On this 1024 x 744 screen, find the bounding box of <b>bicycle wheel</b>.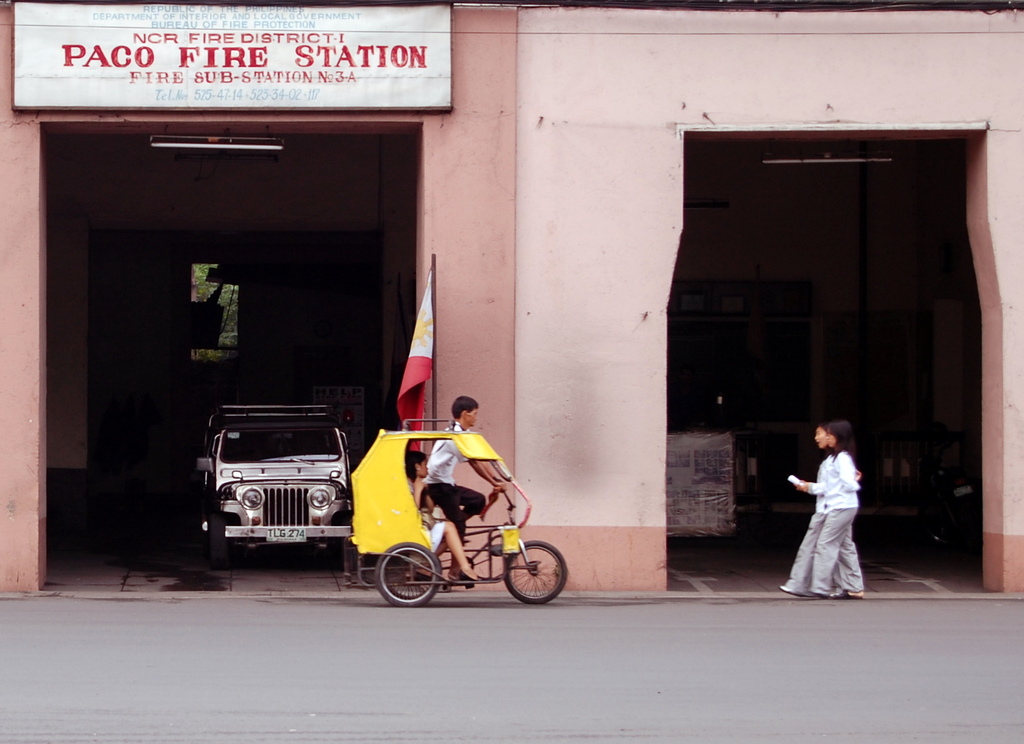
Bounding box: {"x1": 500, "y1": 537, "x2": 569, "y2": 606}.
